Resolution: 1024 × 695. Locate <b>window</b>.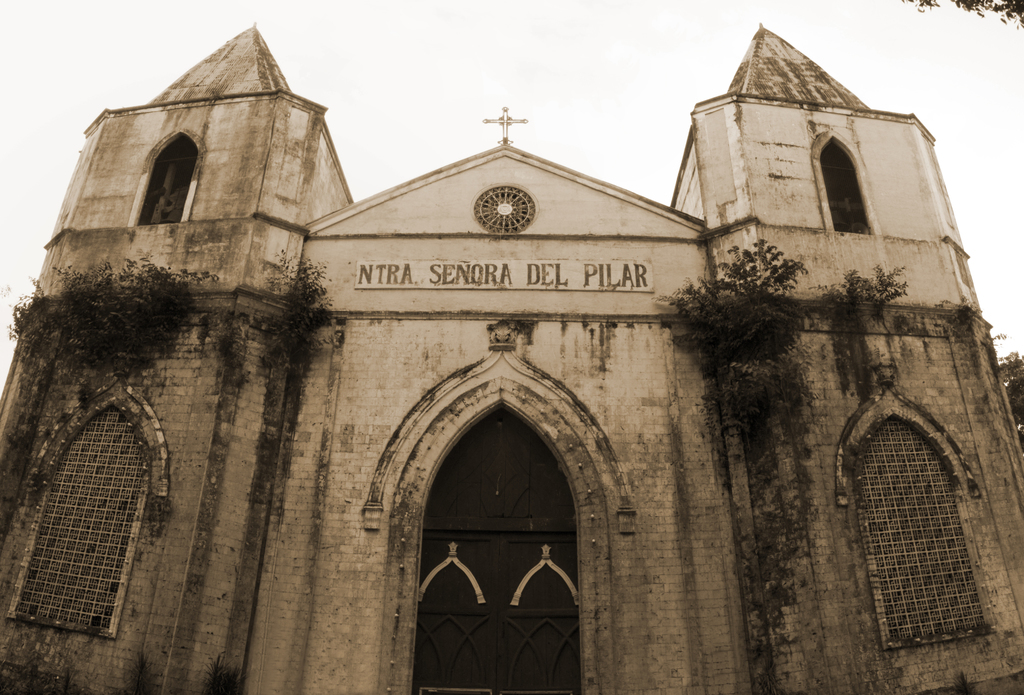
bbox(819, 138, 877, 241).
